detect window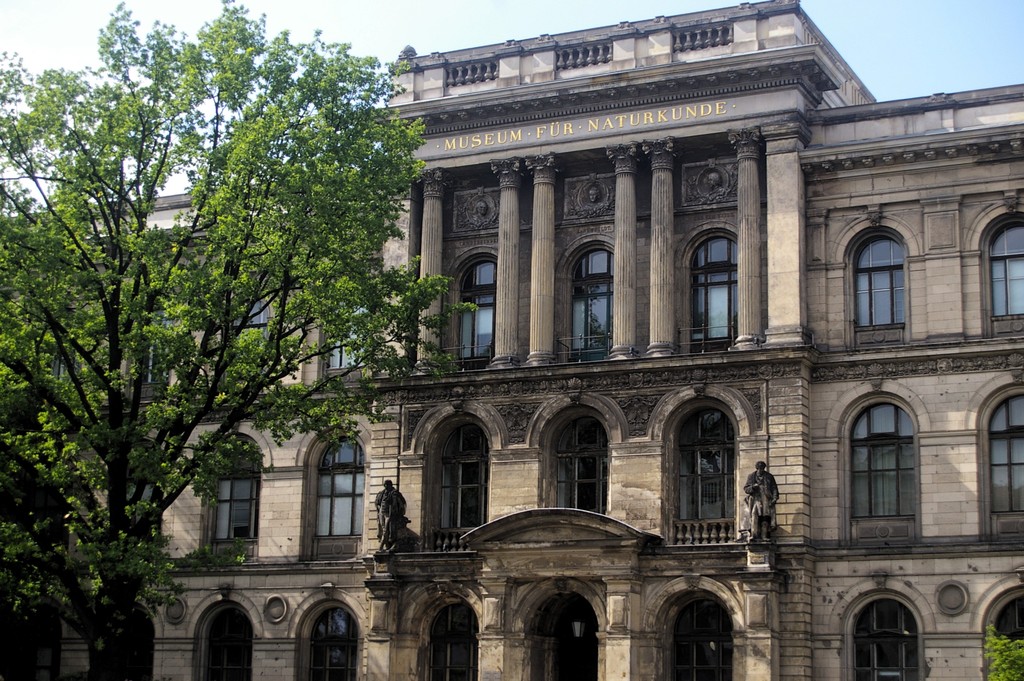
l=834, t=217, r=923, b=349
